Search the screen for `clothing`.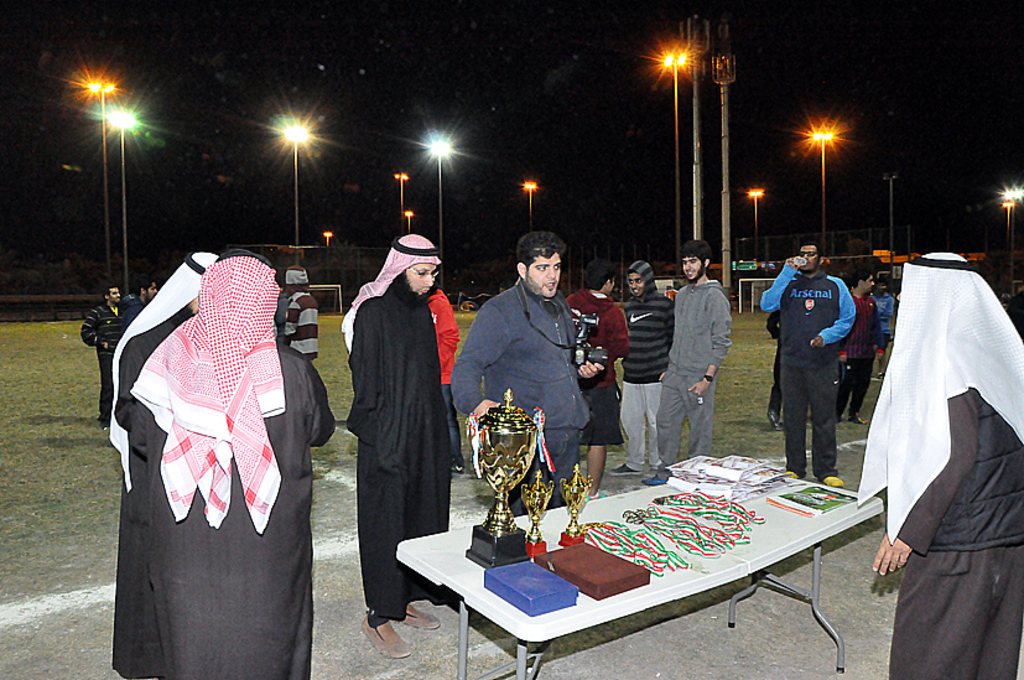
Found at Rect(615, 264, 671, 469).
